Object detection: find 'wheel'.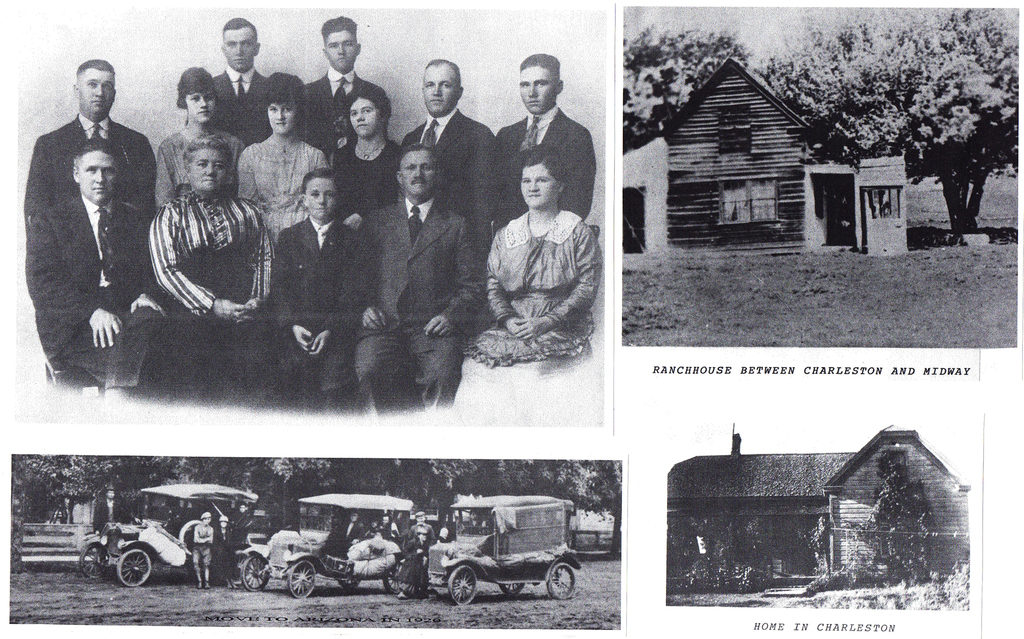
{"x1": 548, "y1": 557, "x2": 575, "y2": 598}.
